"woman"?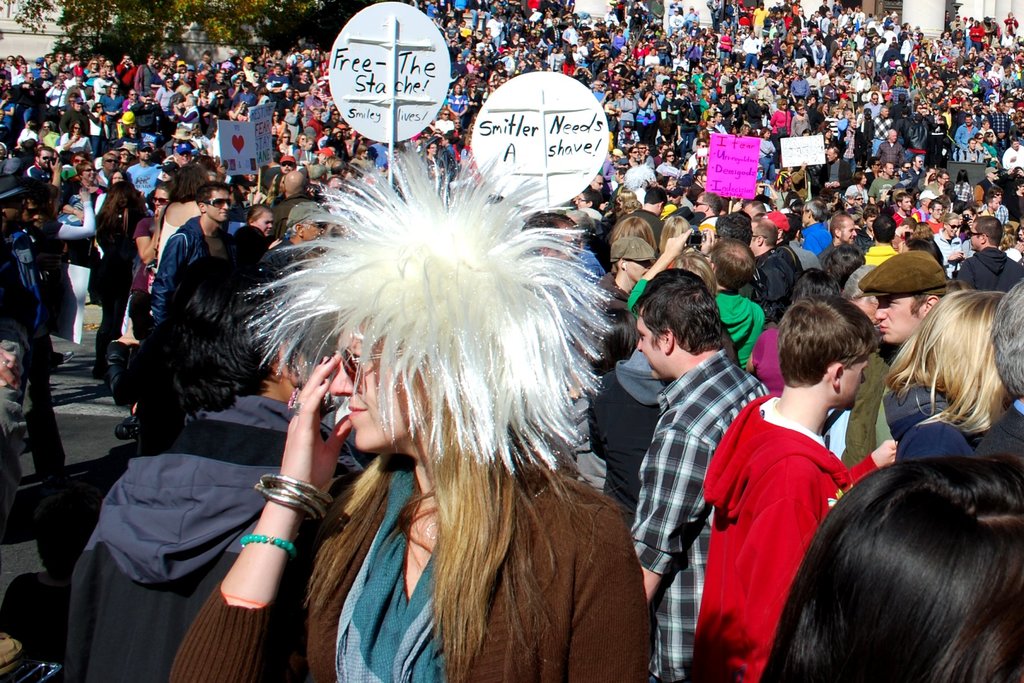
bbox(247, 201, 283, 254)
